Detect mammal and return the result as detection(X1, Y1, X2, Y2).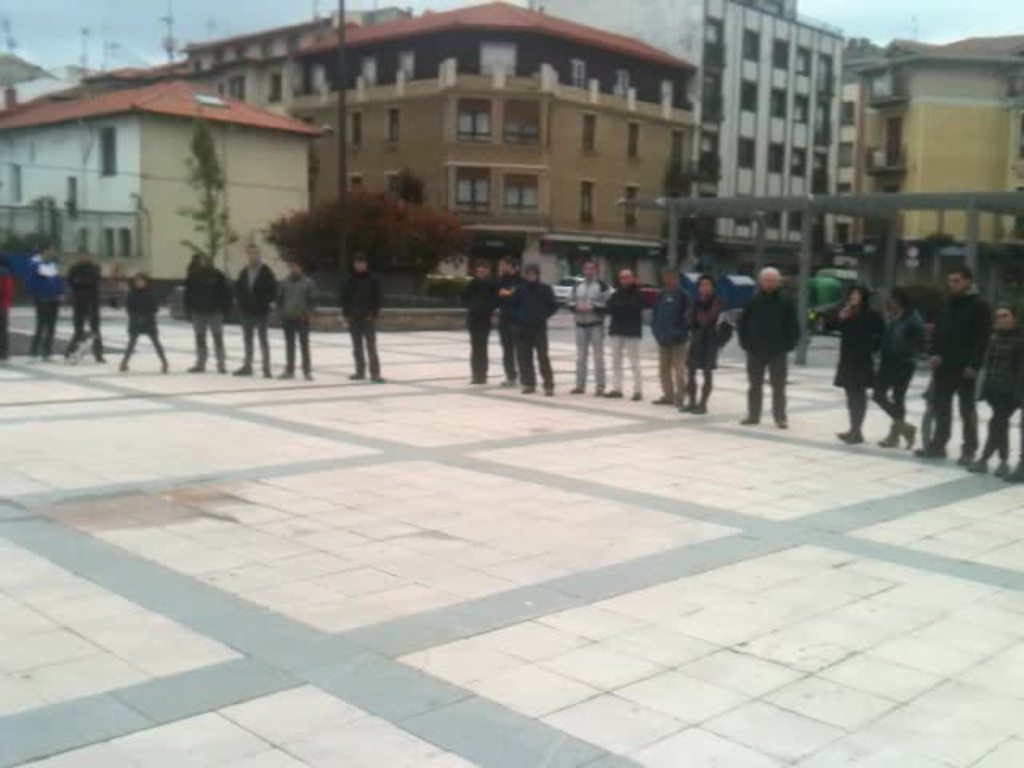
detection(490, 261, 518, 392).
